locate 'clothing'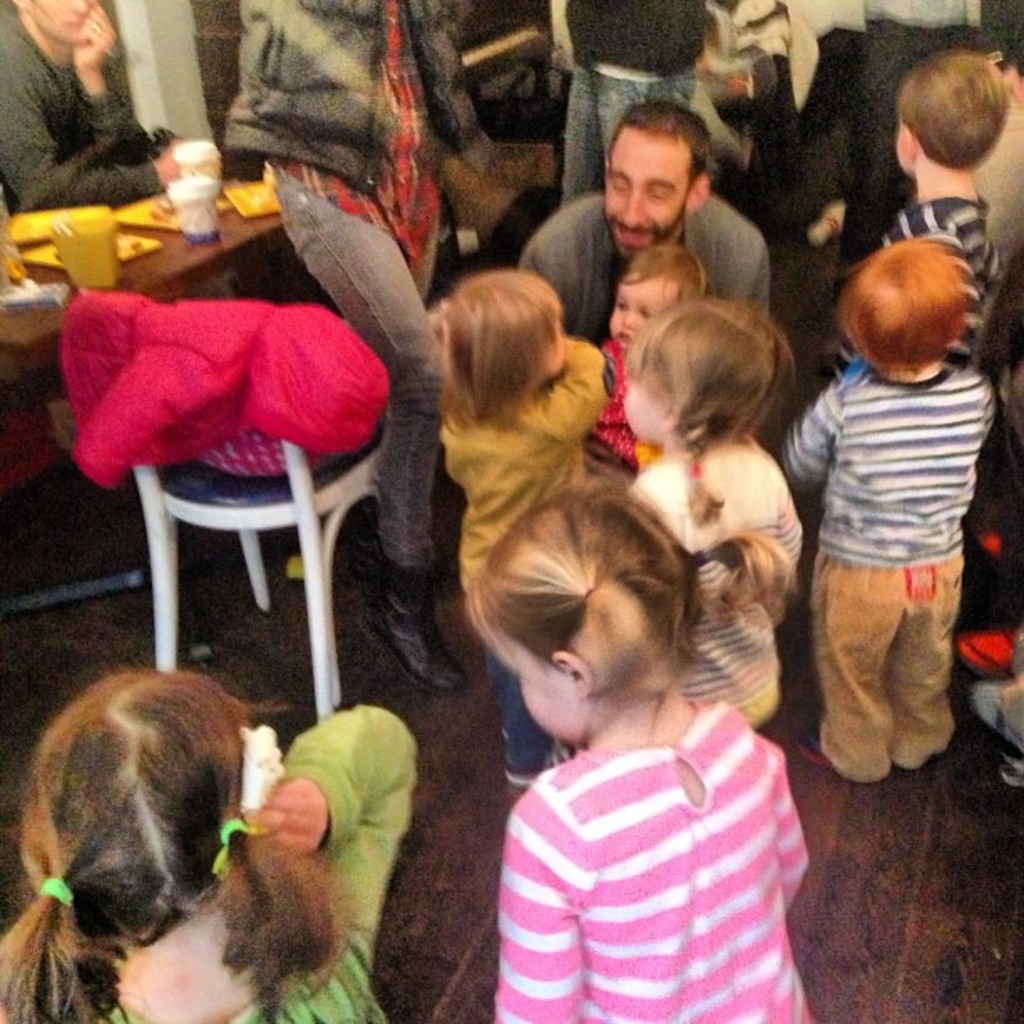
<box>219,0,485,582</box>
